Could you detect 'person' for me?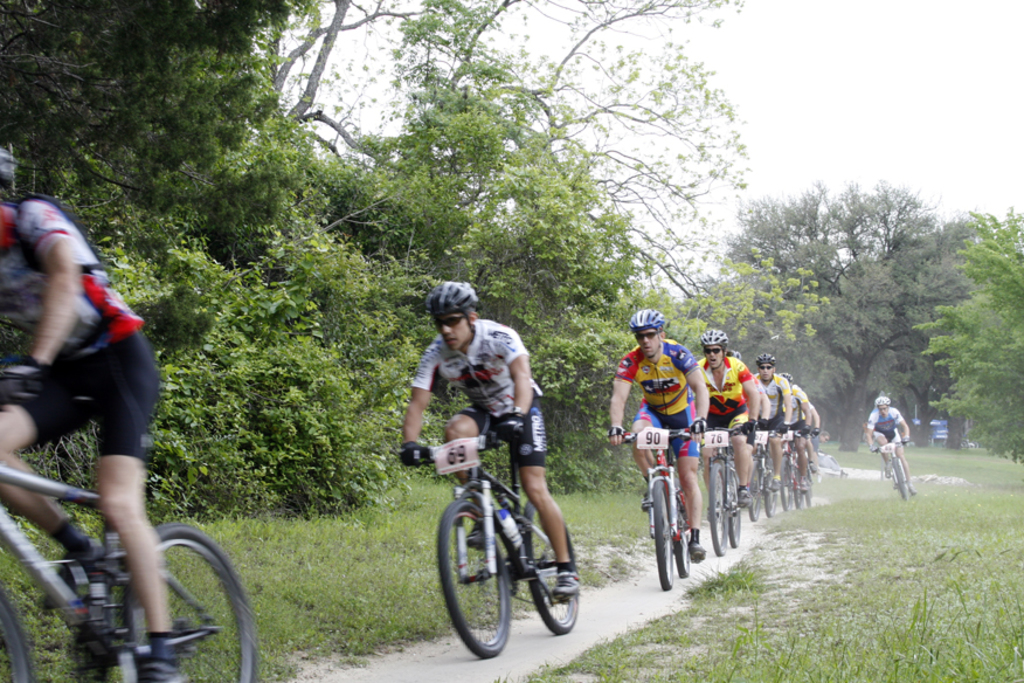
Detection result: [609, 315, 708, 560].
